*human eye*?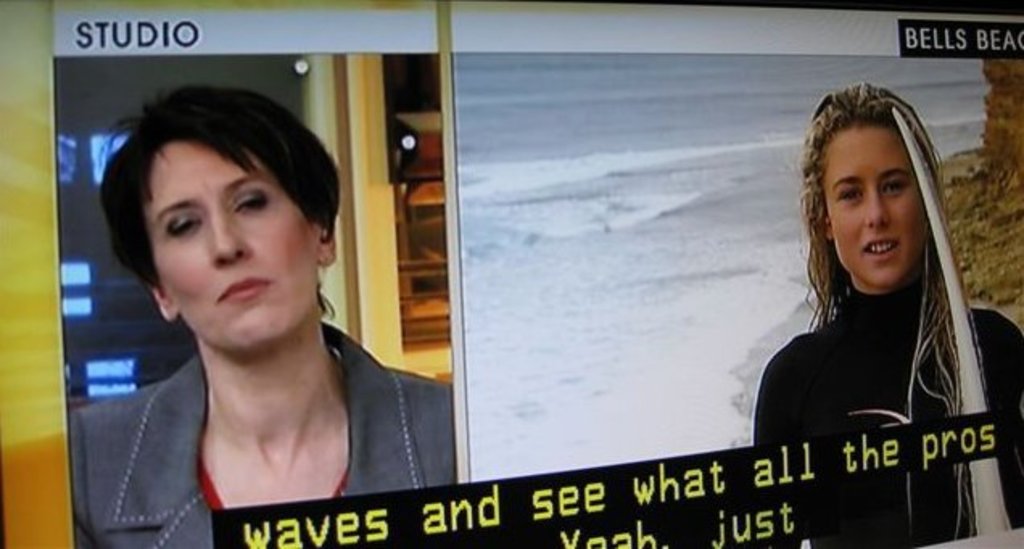
detection(167, 213, 203, 243)
